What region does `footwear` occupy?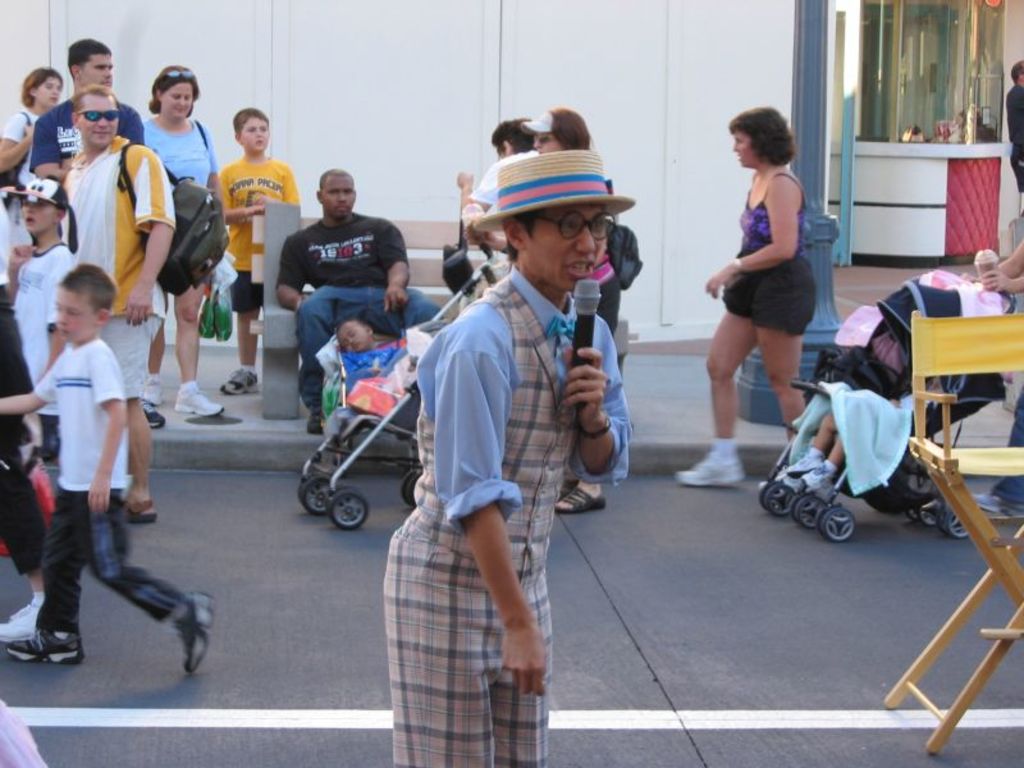
<bbox>676, 454, 749, 488</bbox>.
